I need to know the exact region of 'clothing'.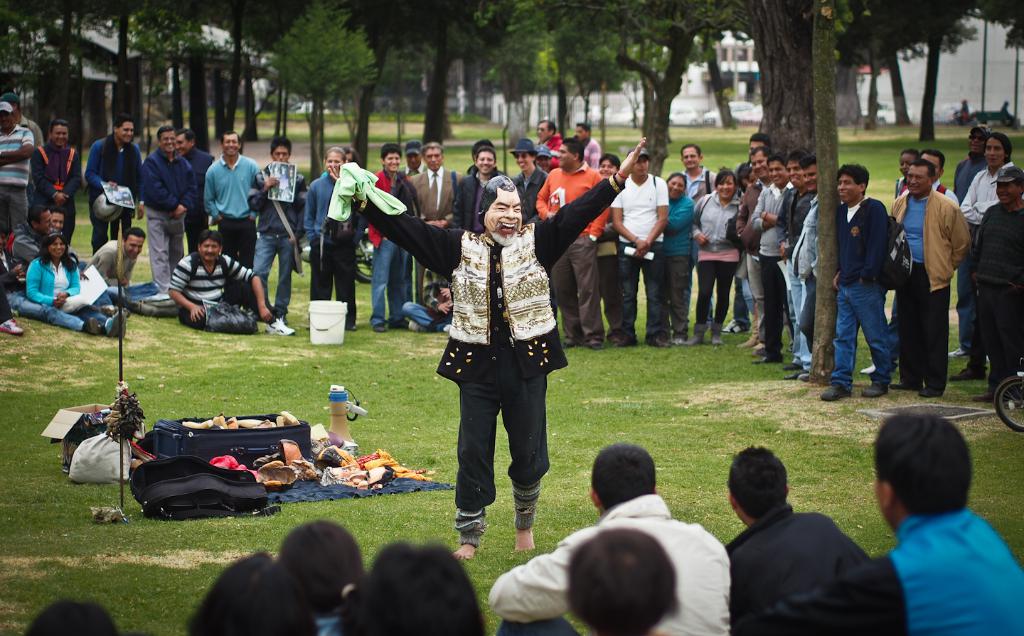
Region: (x1=906, y1=277, x2=948, y2=385).
